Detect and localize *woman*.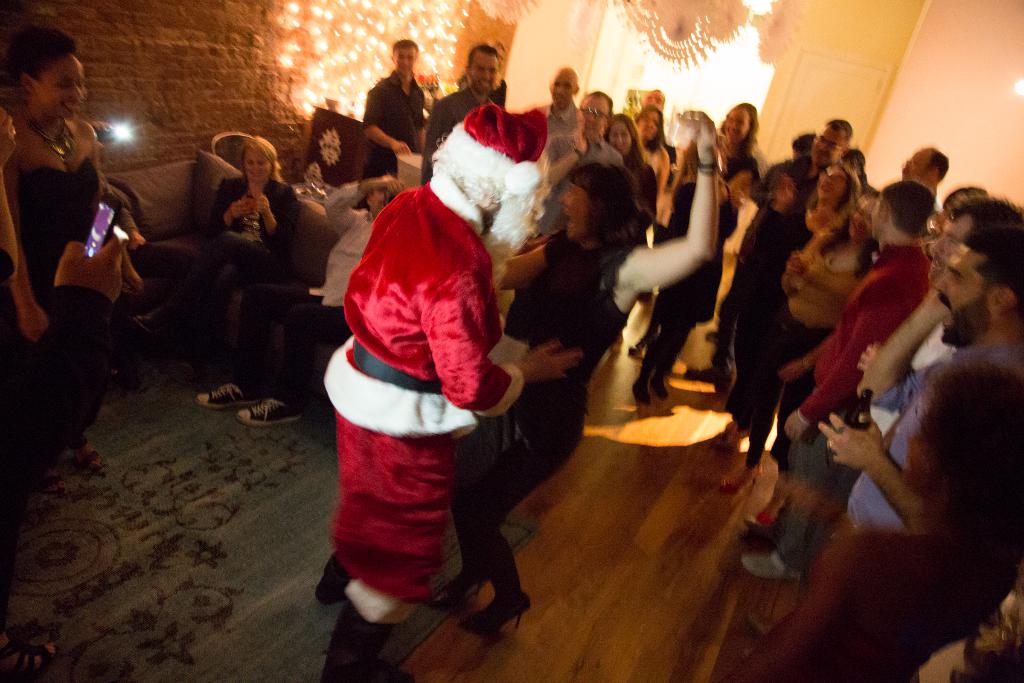
Localized at <box>624,126,744,409</box>.
